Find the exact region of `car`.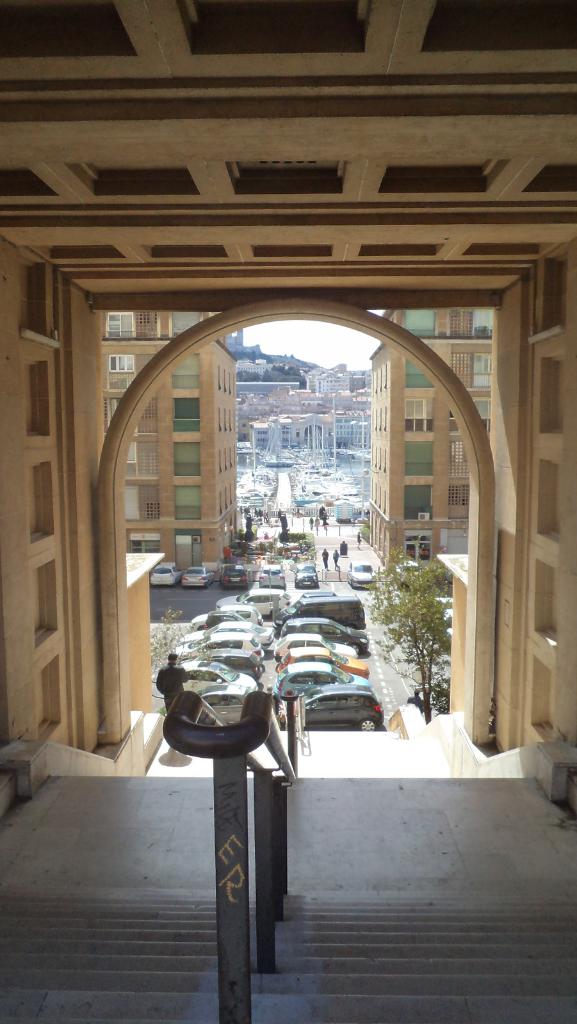
Exact region: select_region(215, 566, 247, 591).
